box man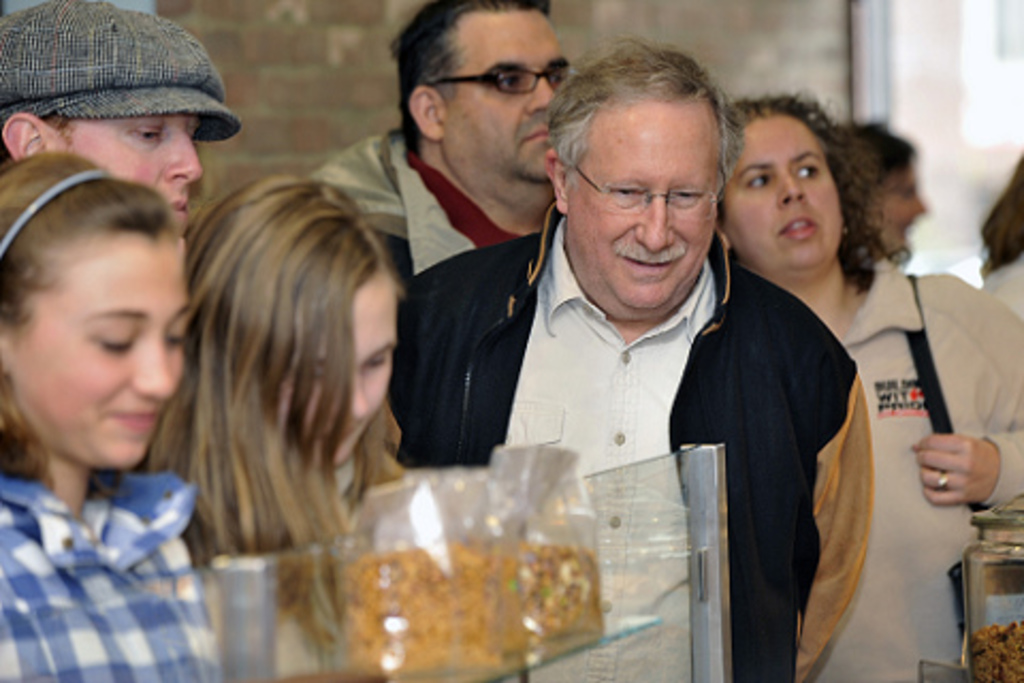
l=318, t=0, r=574, b=280
